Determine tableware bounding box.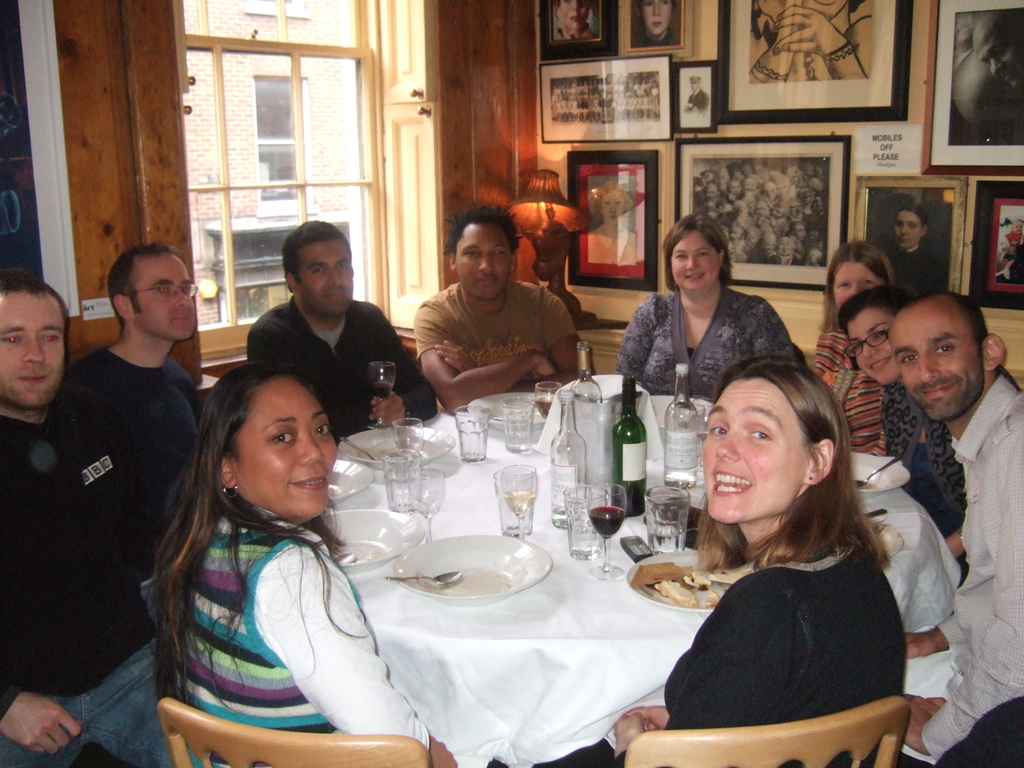
Determined: box(530, 378, 559, 422).
